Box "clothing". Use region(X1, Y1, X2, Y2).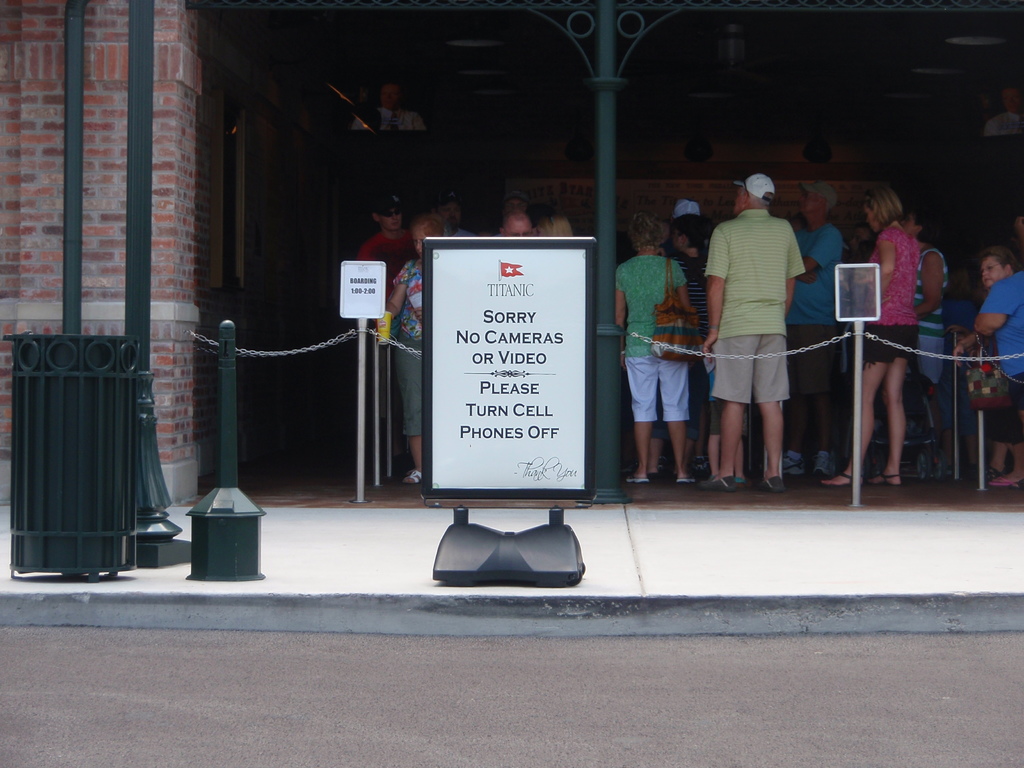
region(687, 240, 710, 340).
